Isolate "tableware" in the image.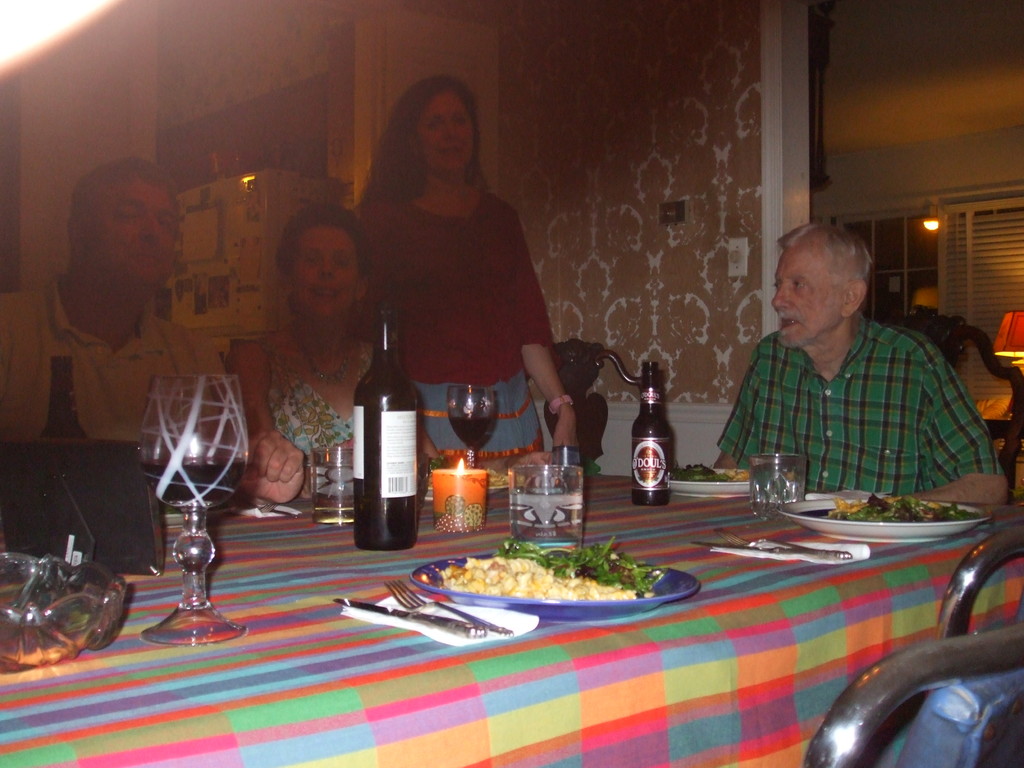
Isolated region: (669,467,752,497).
